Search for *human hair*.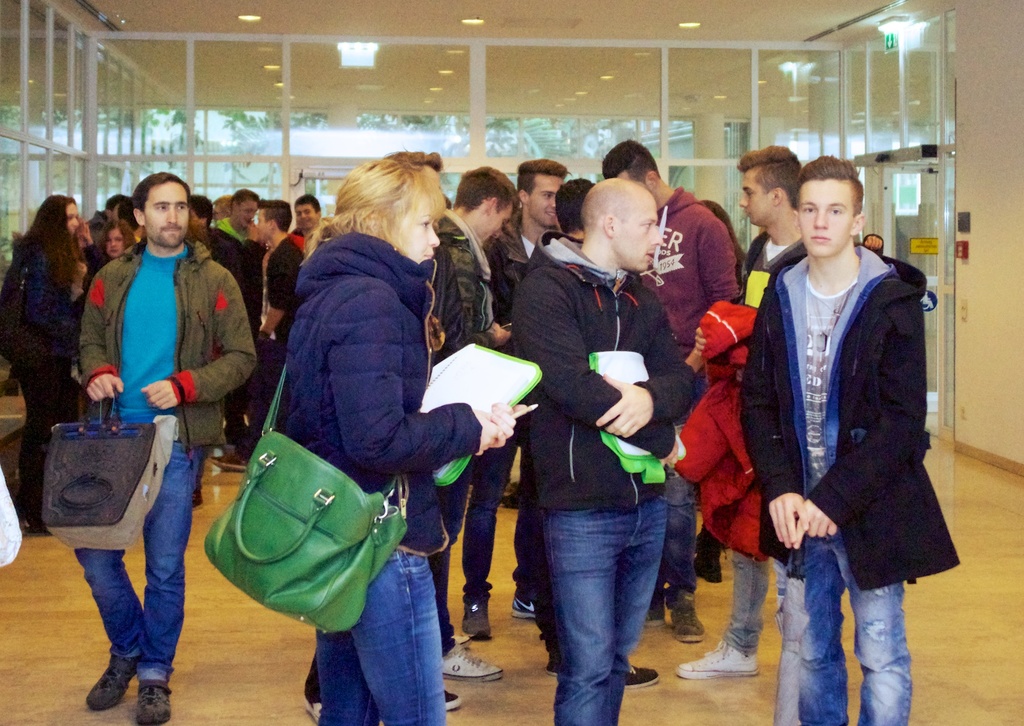
Found at bbox=[598, 140, 660, 182].
